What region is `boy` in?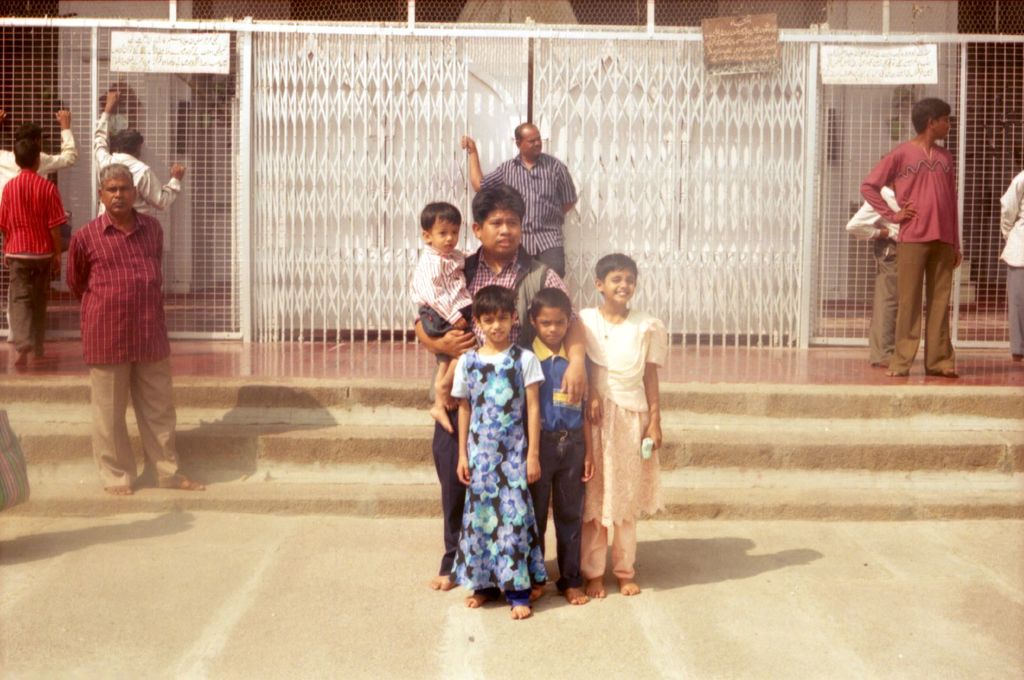
box=[0, 136, 68, 363].
